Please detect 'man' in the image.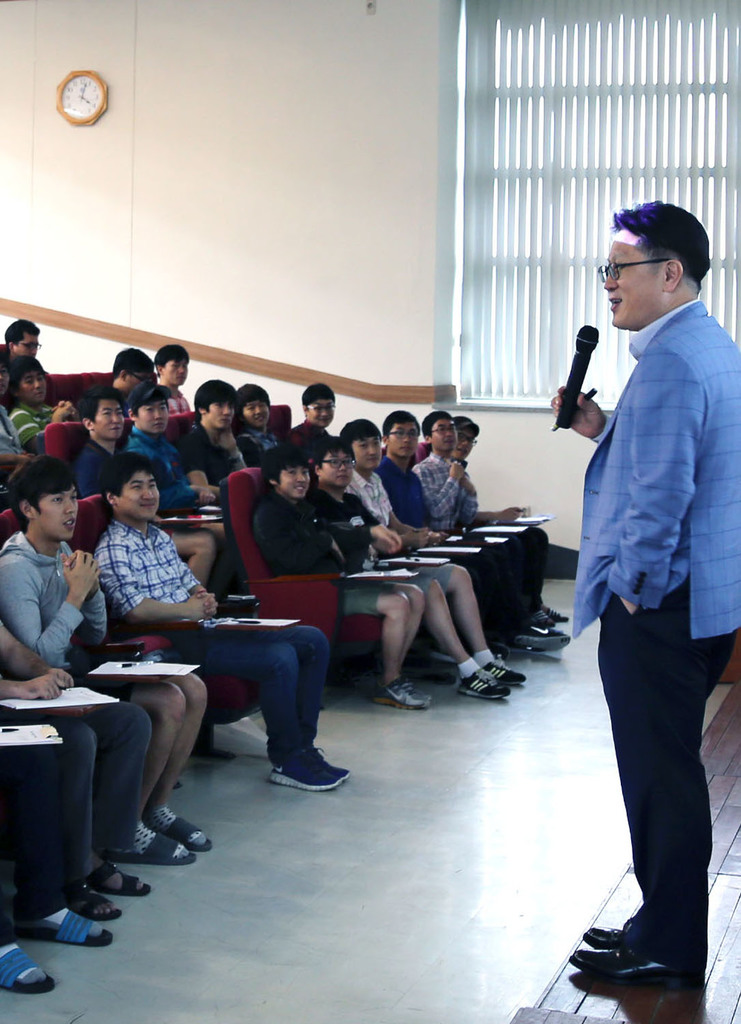
rect(153, 345, 197, 418).
